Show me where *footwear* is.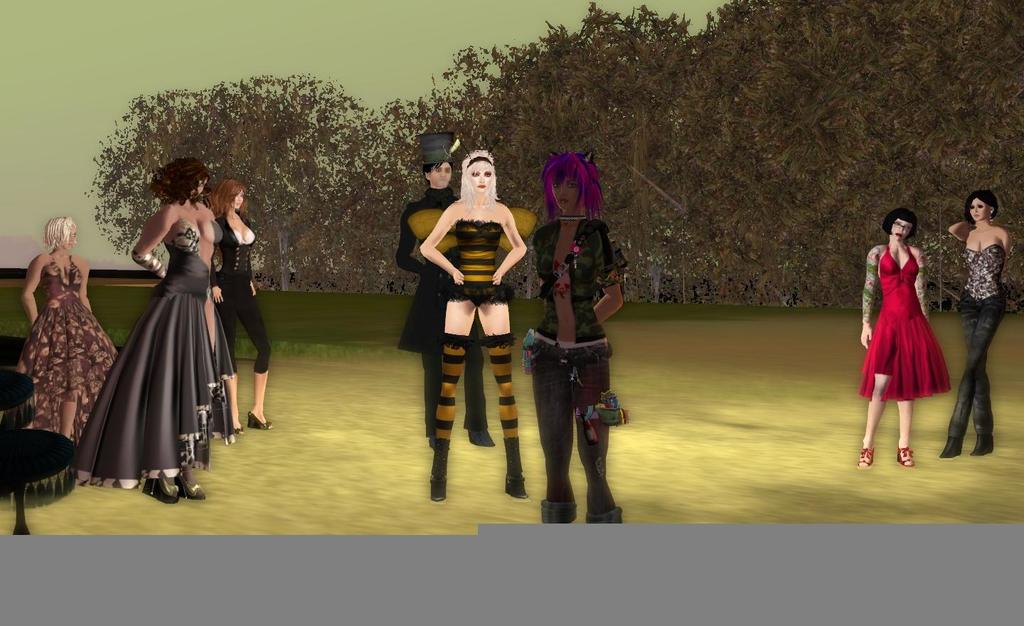
*footwear* is at x1=848, y1=447, x2=882, y2=474.
